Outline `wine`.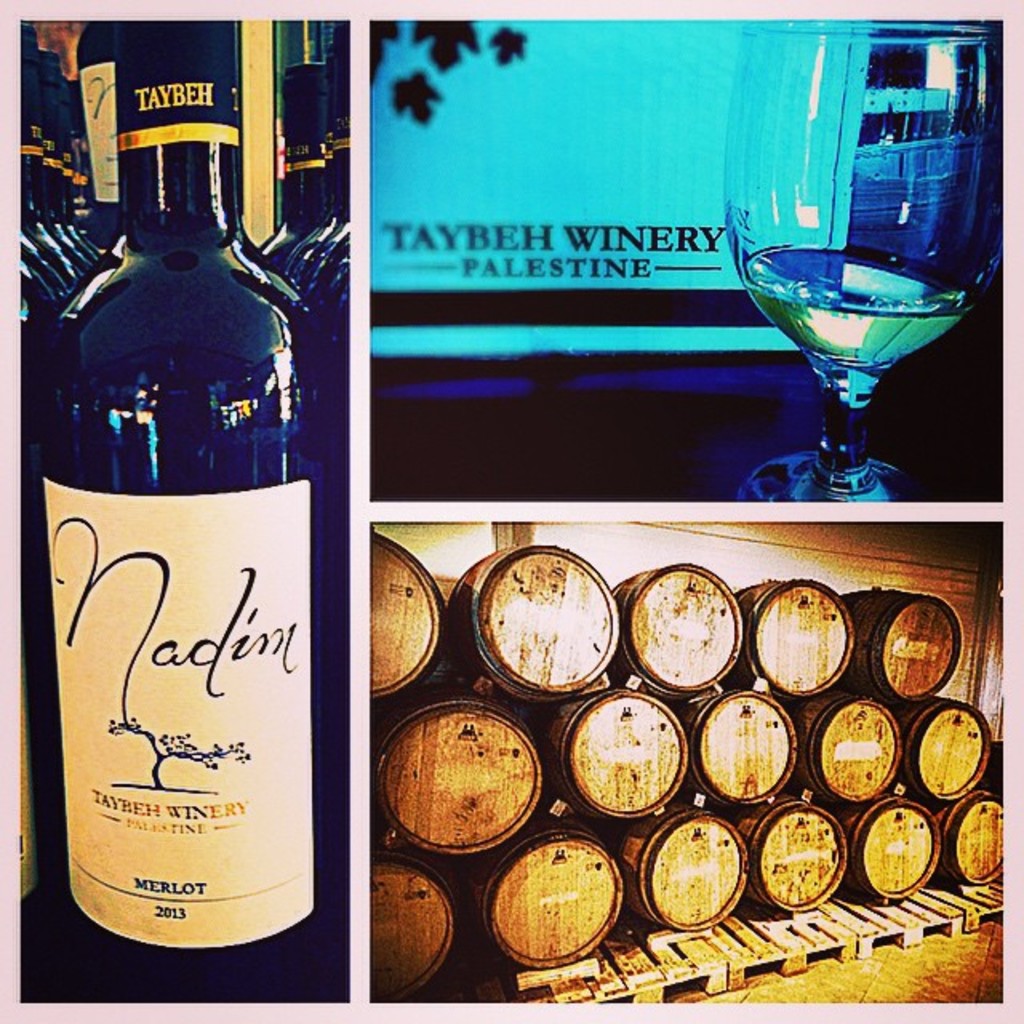
Outline: [24,10,328,1016].
